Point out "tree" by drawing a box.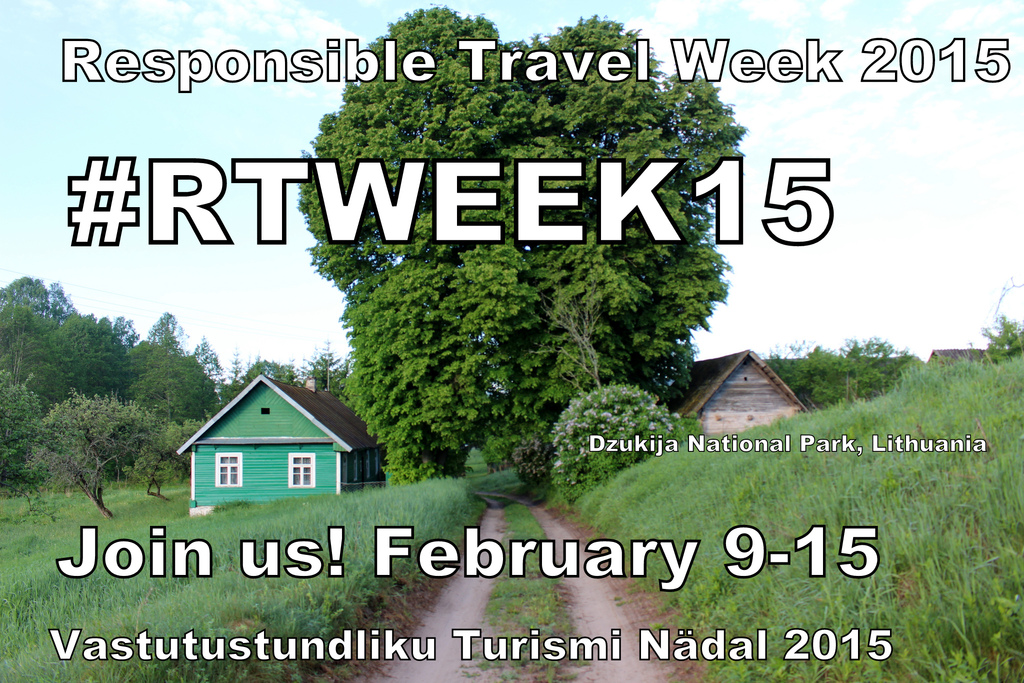
box(31, 313, 124, 406).
